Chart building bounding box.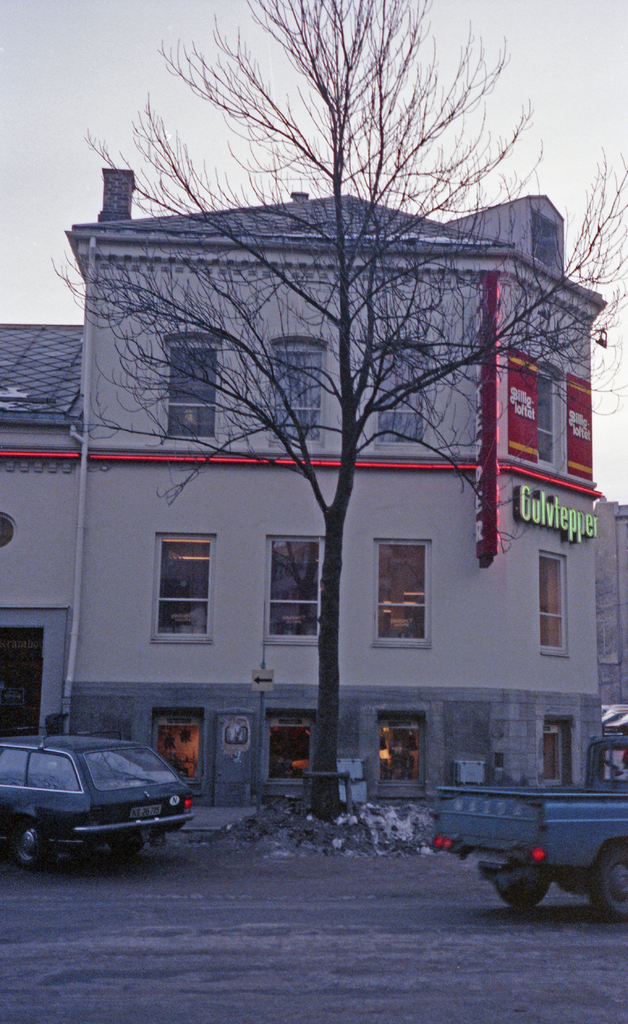
Charted: 0, 168, 627, 839.
